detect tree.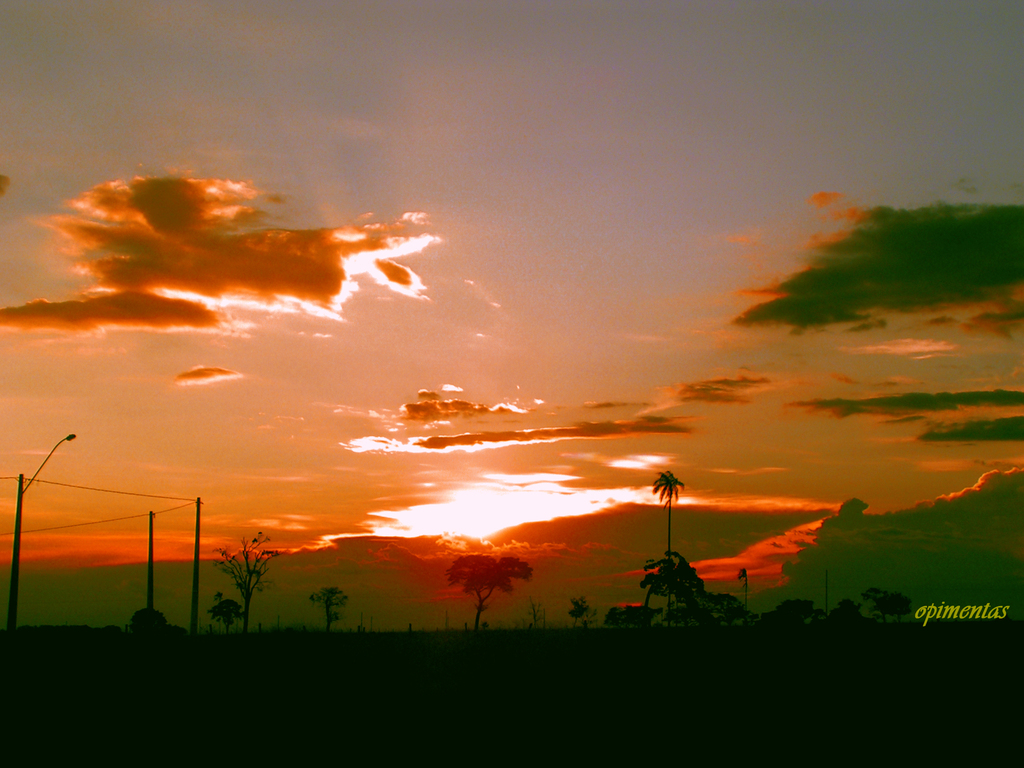
Detected at Rect(692, 593, 751, 627).
